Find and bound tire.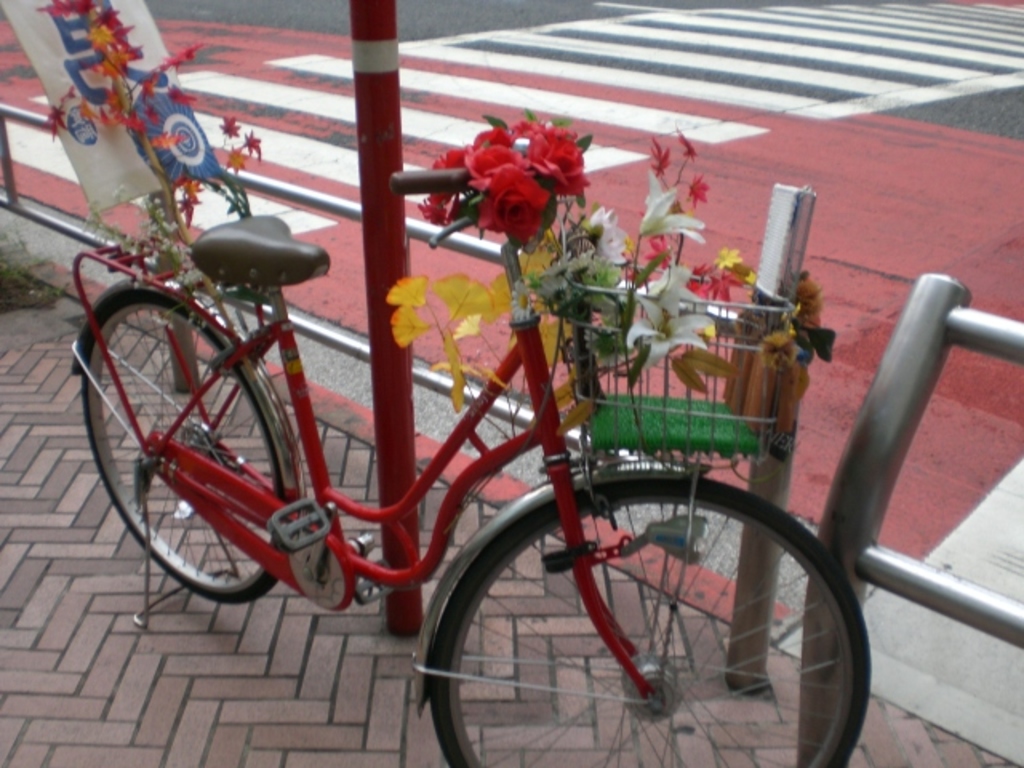
Bound: rect(416, 451, 843, 762).
